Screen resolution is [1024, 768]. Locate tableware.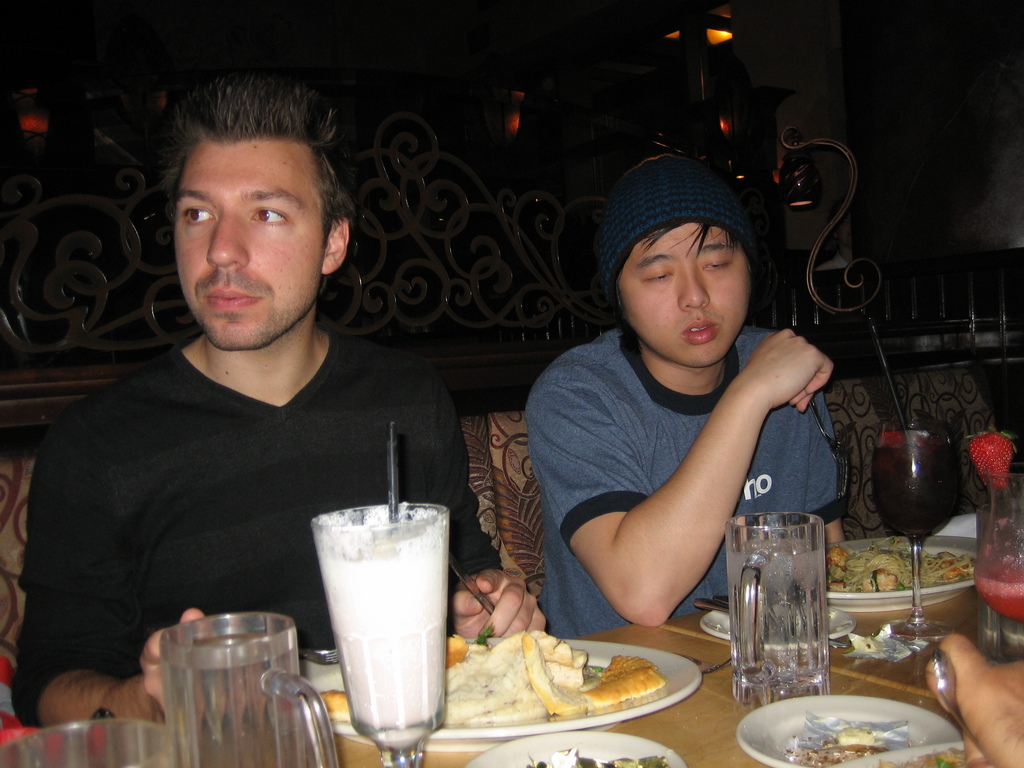
[308, 504, 451, 767].
